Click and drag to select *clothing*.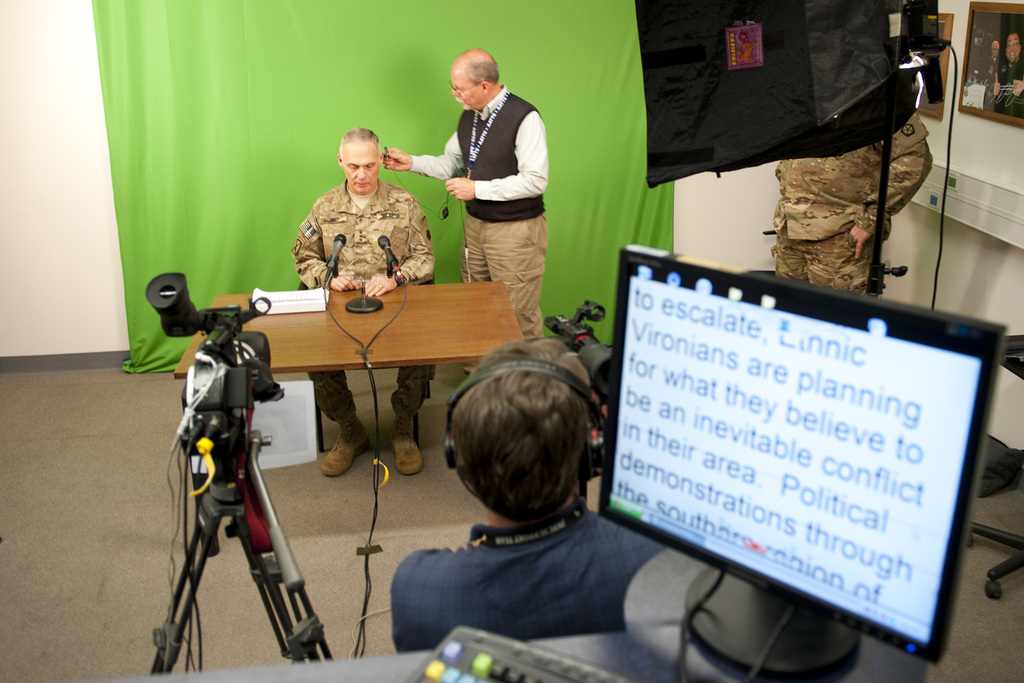
Selection: (left=287, top=176, right=428, bottom=427).
